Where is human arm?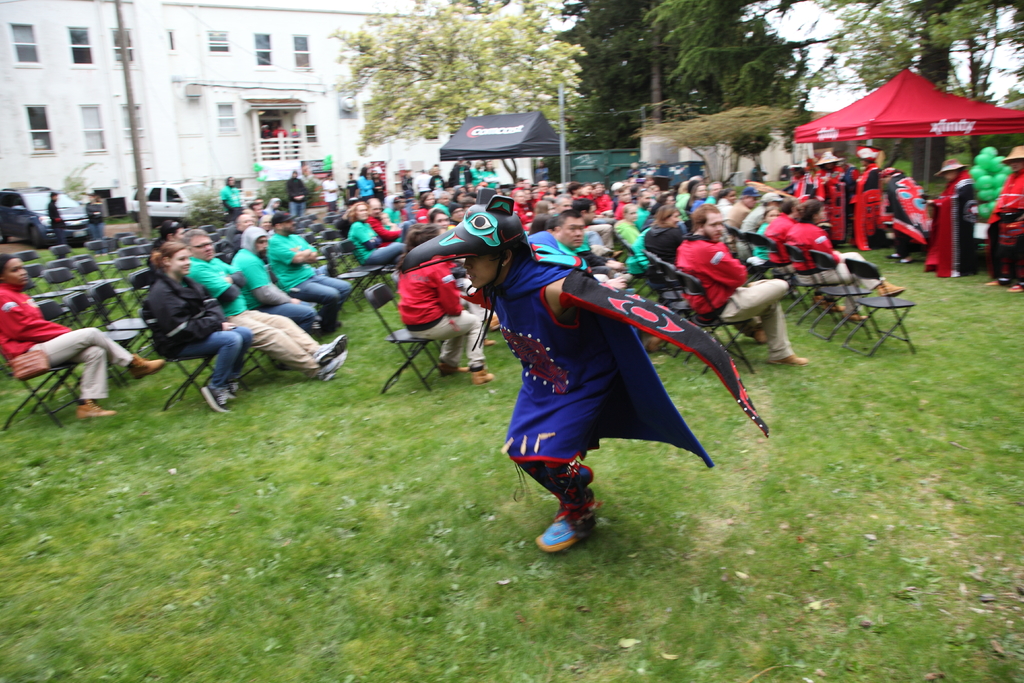
left=273, top=236, right=308, bottom=265.
